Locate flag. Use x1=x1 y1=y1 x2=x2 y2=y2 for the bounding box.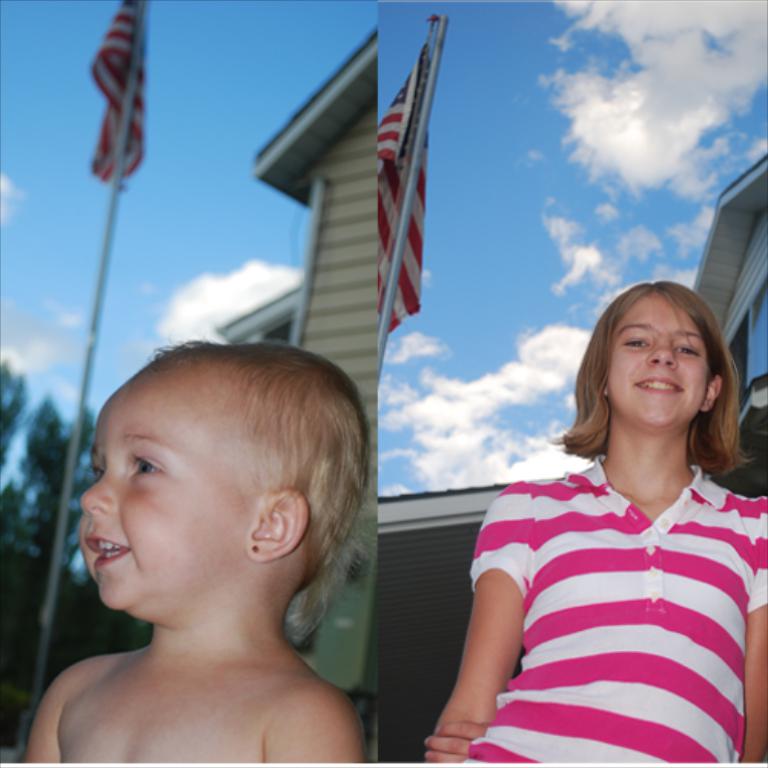
x1=378 y1=34 x2=442 y2=341.
